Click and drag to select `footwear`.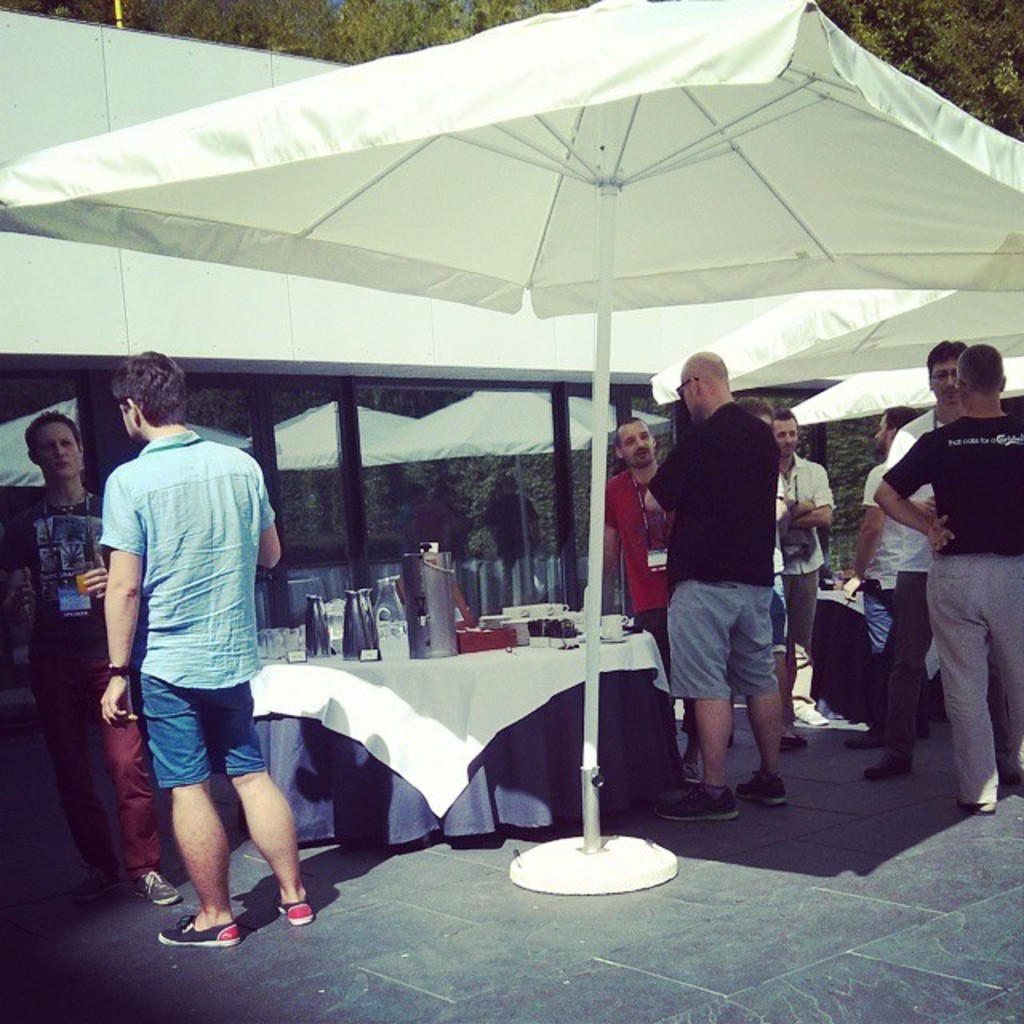
Selection: (864,752,902,782).
